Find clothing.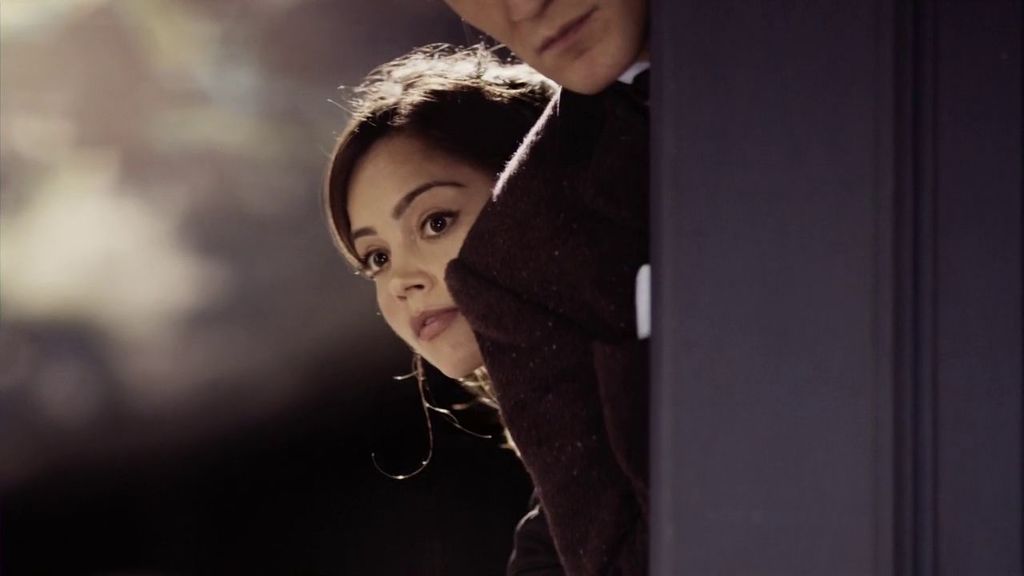
442,66,654,575.
